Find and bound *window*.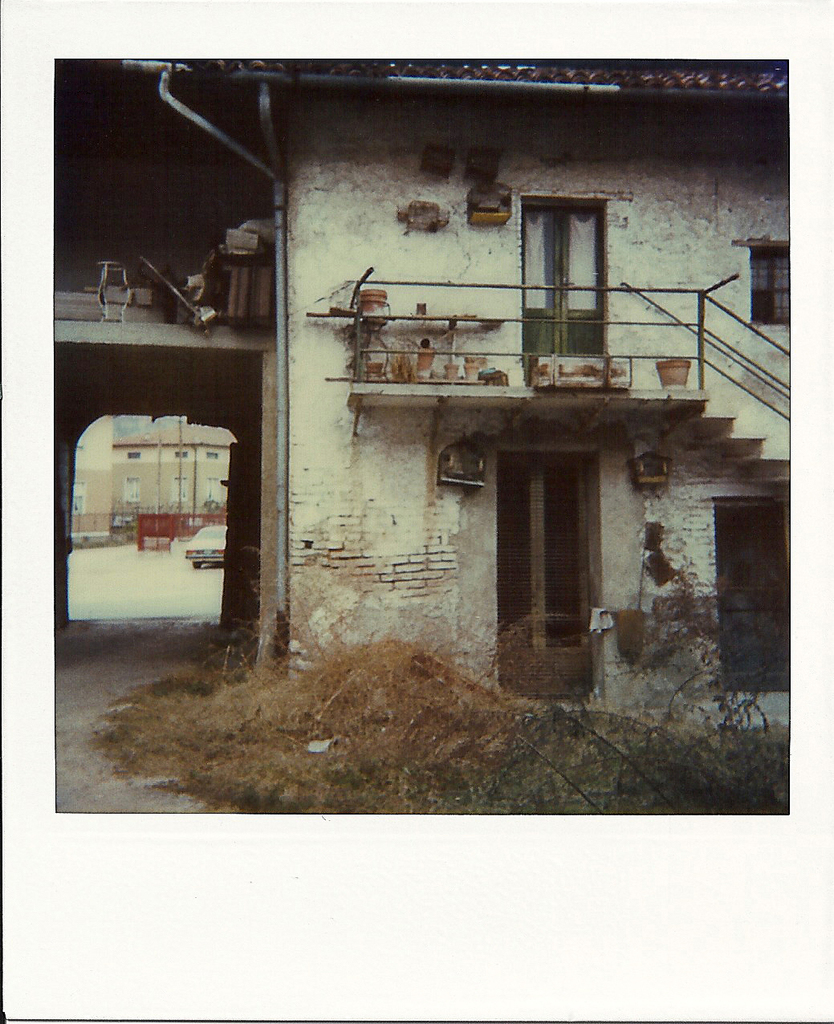
Bound: bbox(126, 476, 136, 498).
